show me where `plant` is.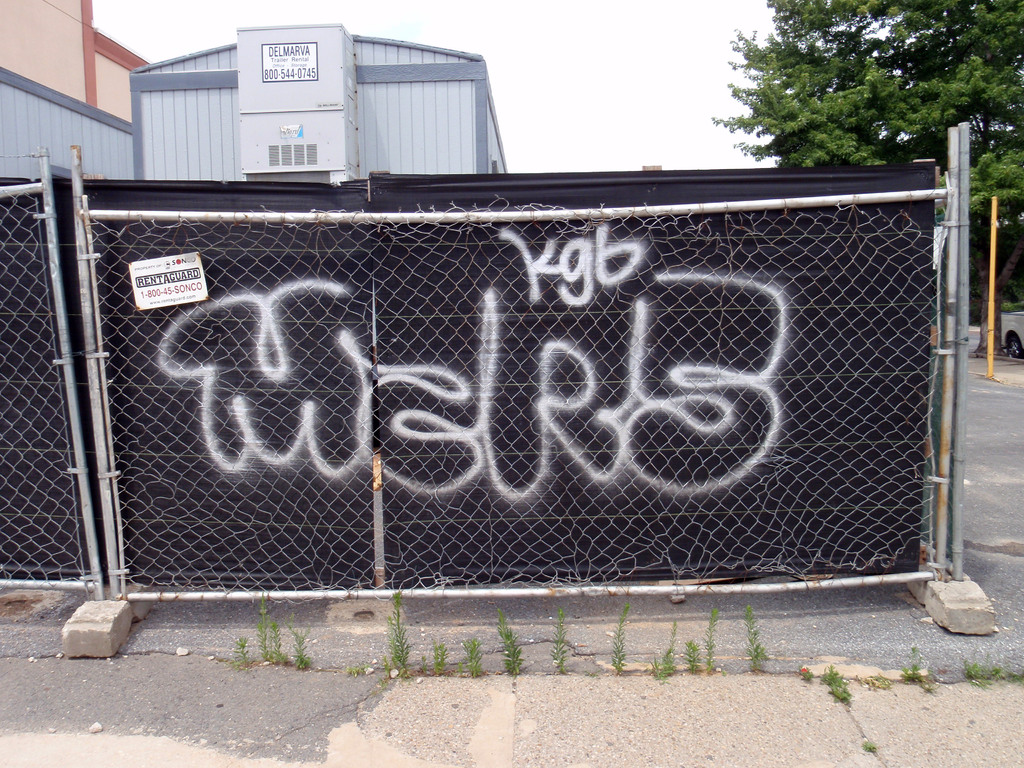
`plant` is at [685,637,710,668].
